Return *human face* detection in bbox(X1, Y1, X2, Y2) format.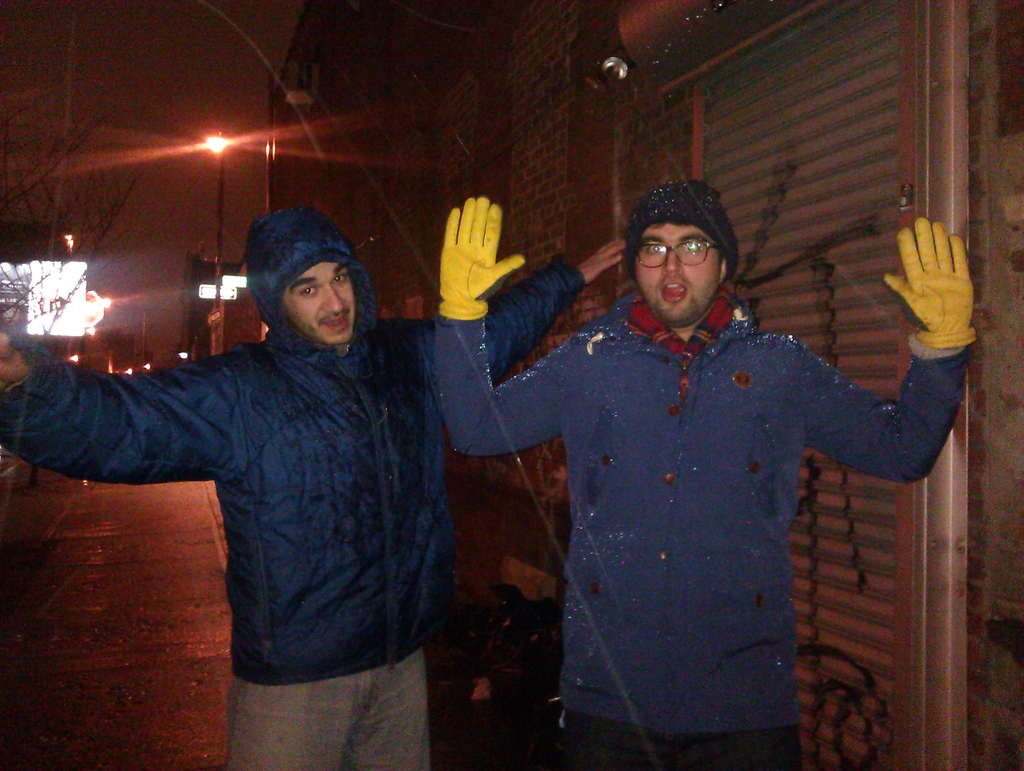
bbox(285, 261, 355, 341).
